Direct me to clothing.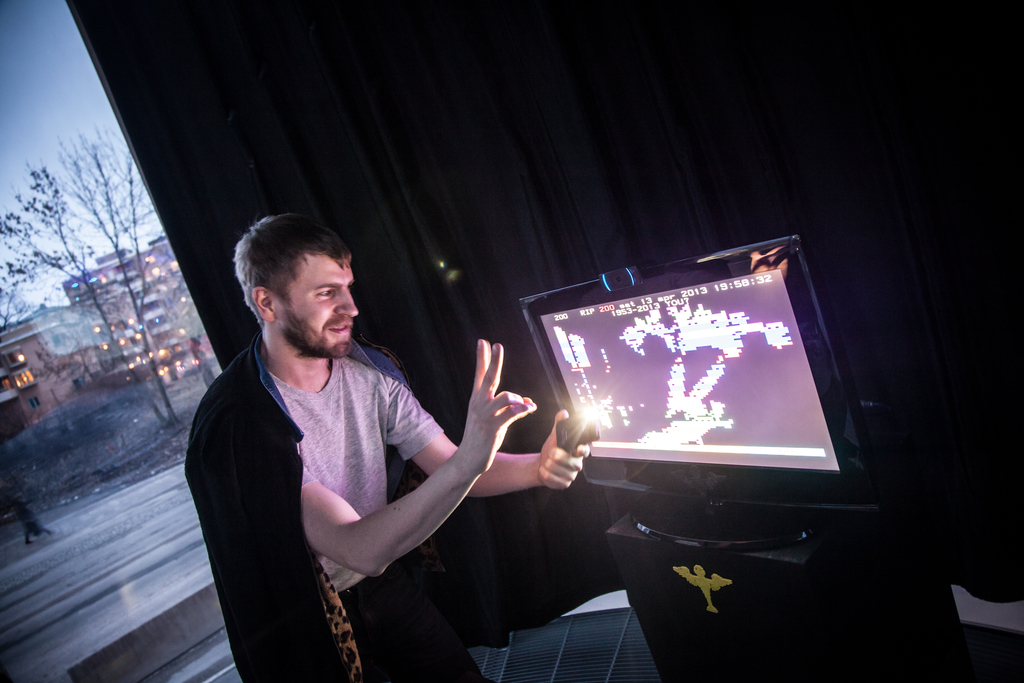
Direction: 196/293/528/646.
